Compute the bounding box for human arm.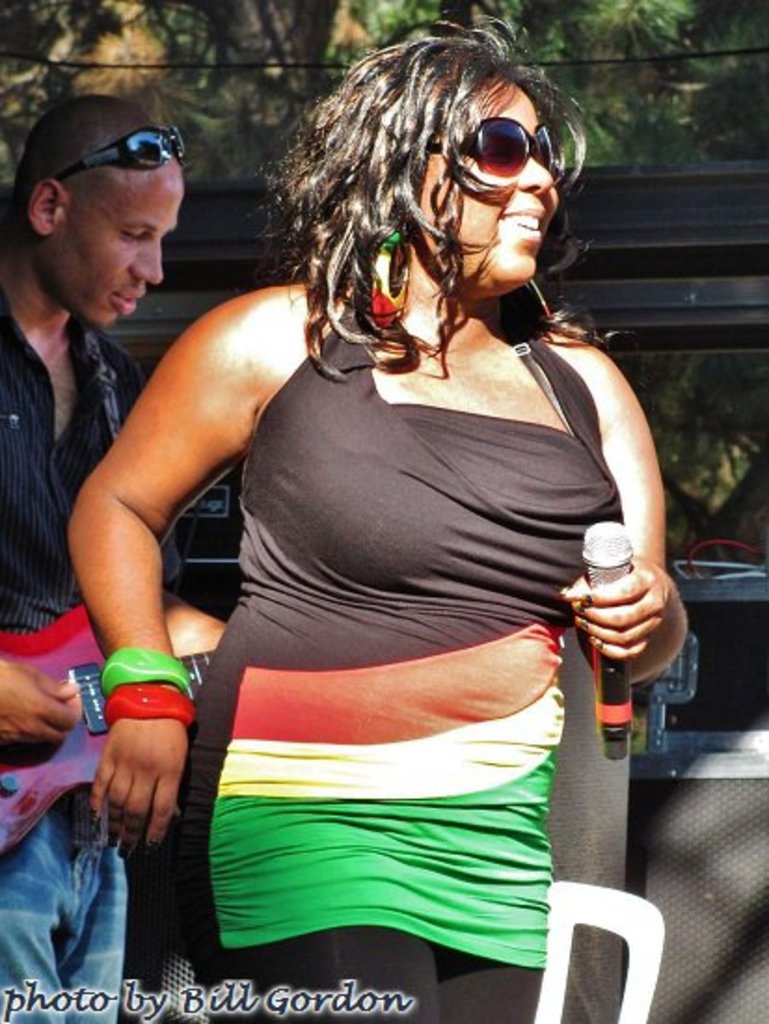
[61,259,281,823].
